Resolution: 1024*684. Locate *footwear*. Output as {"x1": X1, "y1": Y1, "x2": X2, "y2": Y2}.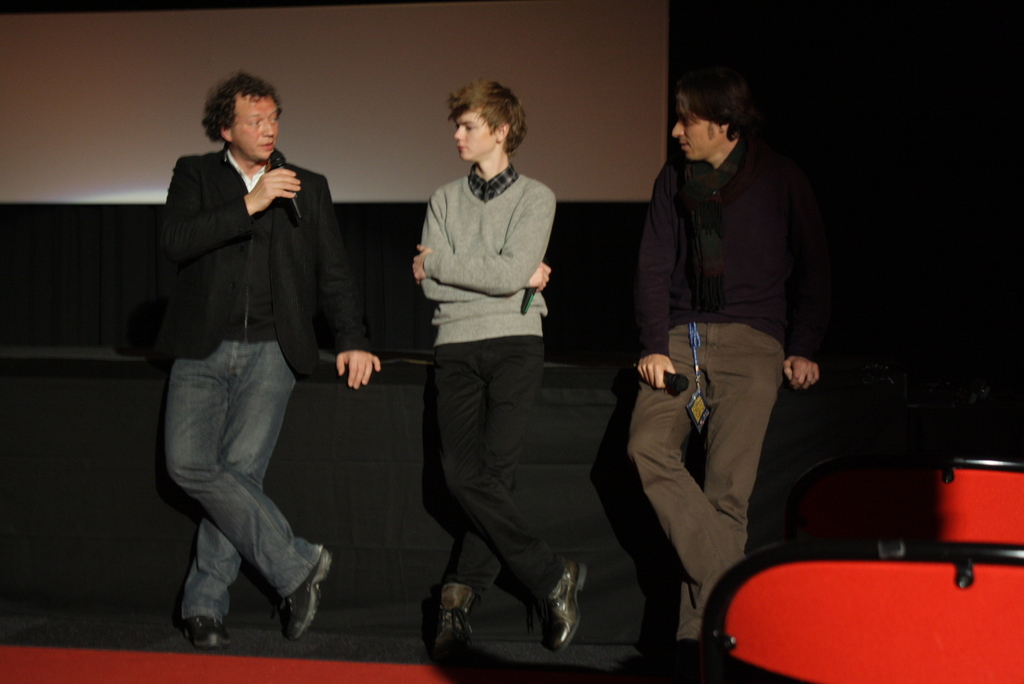
{"x1": 515, "y1": 574, "x2": 586, "y2": 662}.
